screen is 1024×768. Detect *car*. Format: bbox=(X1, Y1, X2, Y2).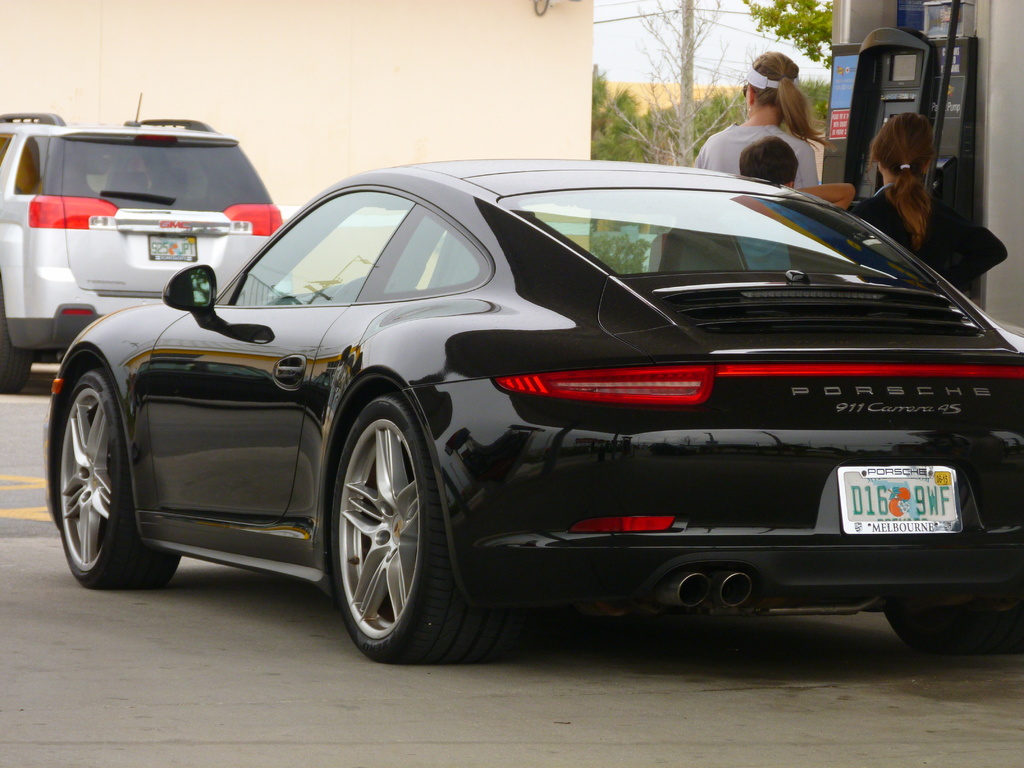
bbox=(0, 94, 277, 390).
